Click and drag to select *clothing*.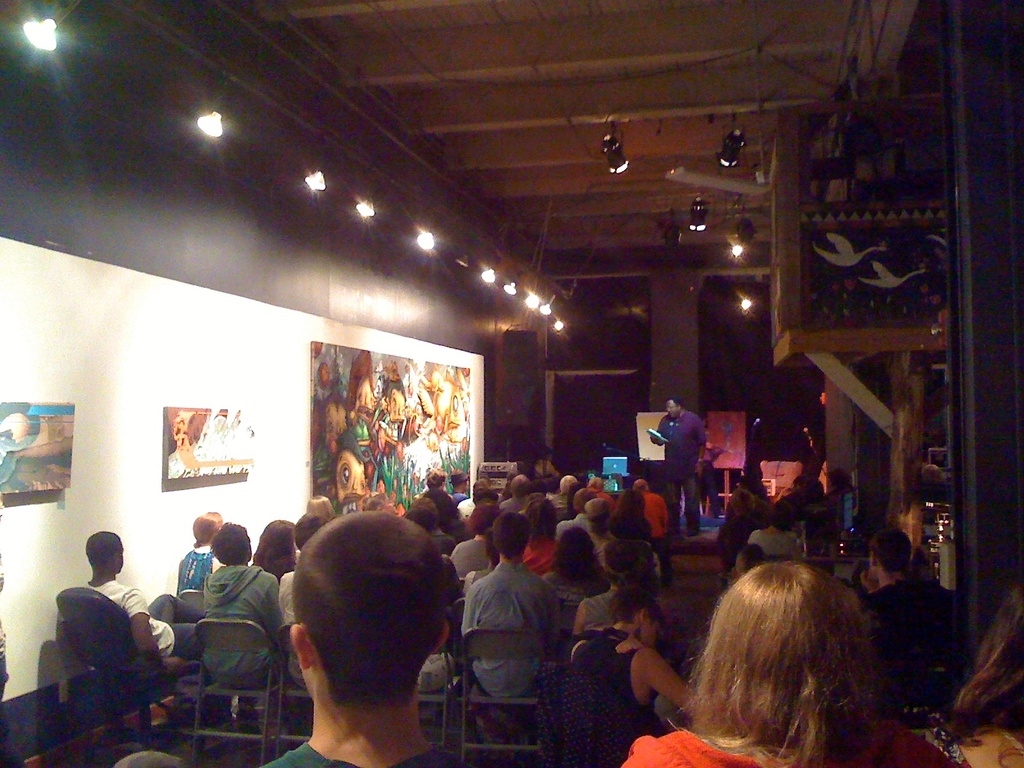
Selection: <box>745,530,799,555</box>.
